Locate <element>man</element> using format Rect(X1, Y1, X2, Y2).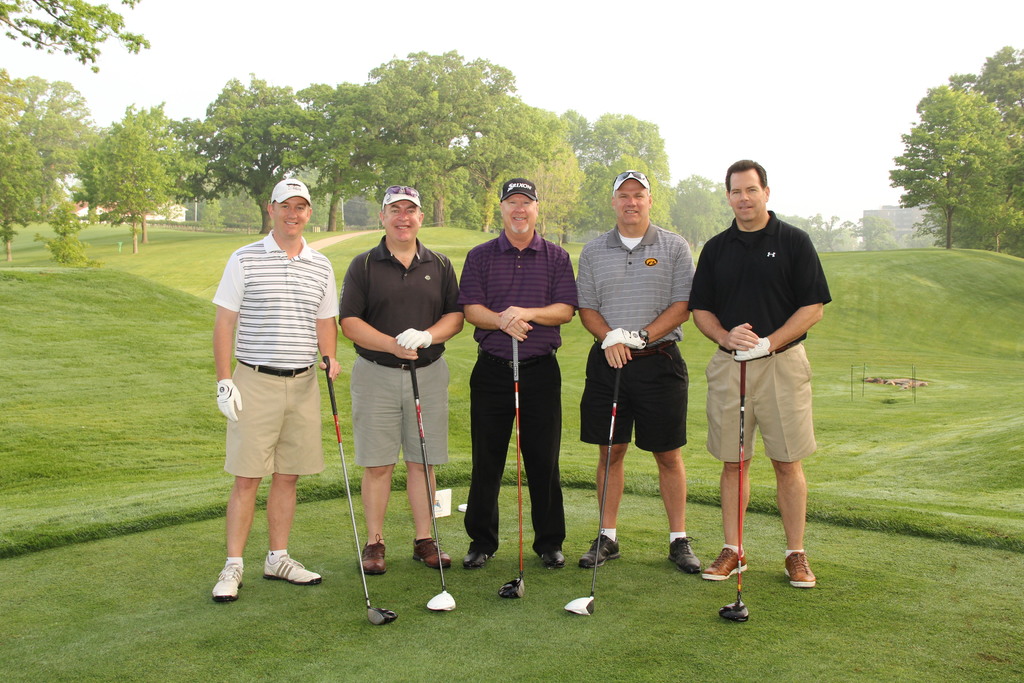
Rect(212, 177, 344, 597).
